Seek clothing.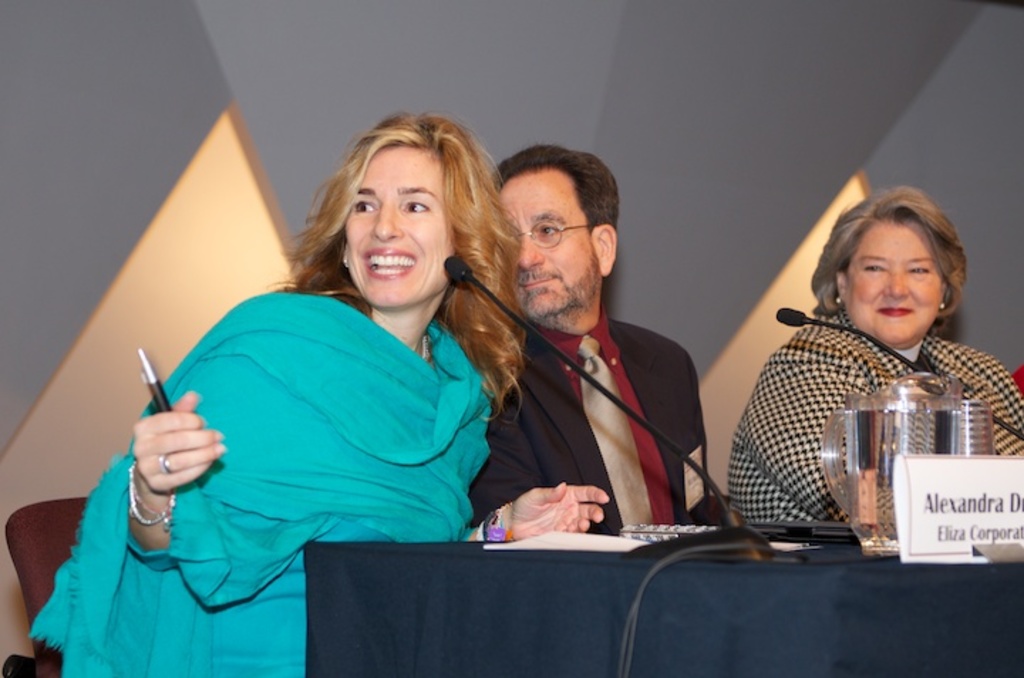
(x1=17, y1=281, x2=498, y2=677).
